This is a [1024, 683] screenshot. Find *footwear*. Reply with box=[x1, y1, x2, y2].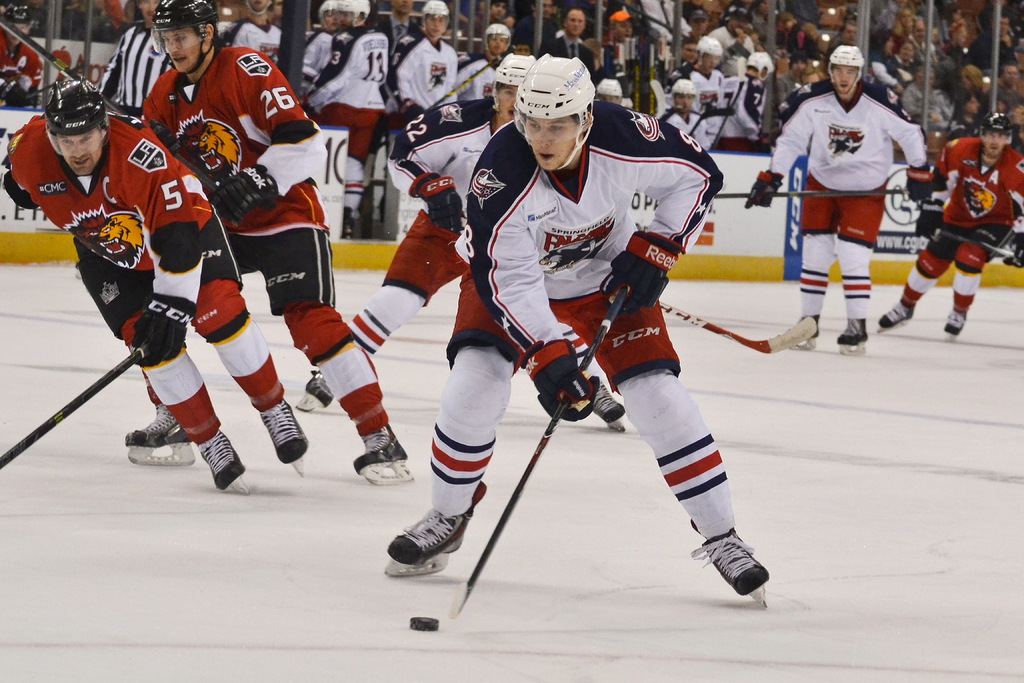
box=[942, 306, 968, 336].
